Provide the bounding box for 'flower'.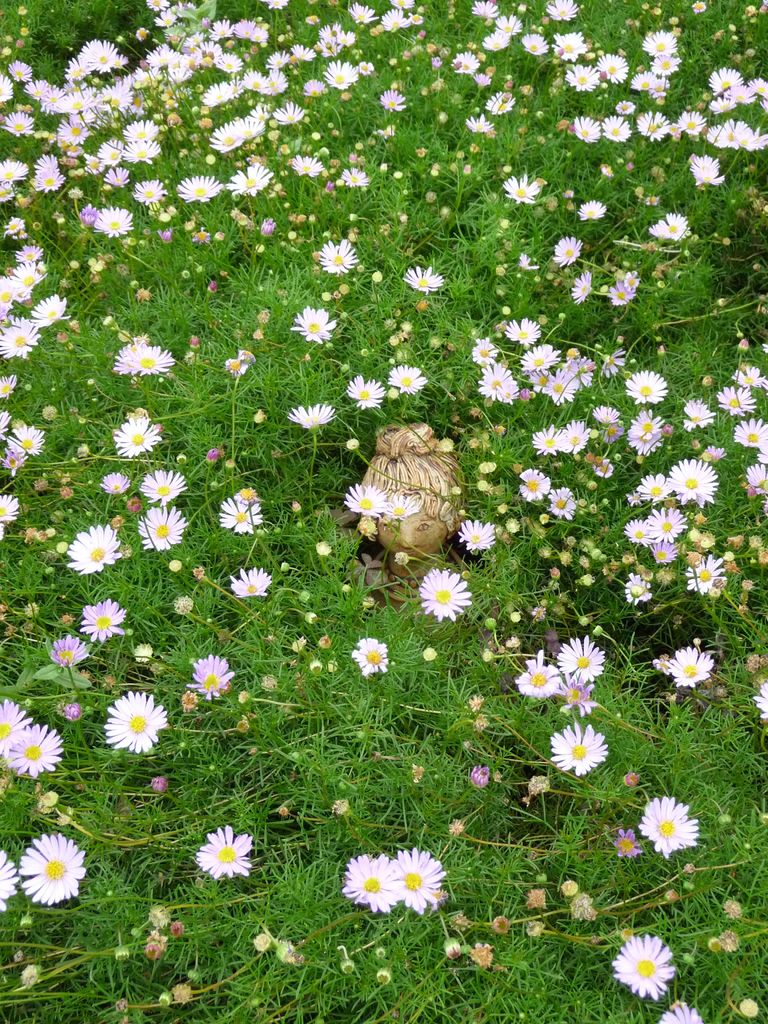
BBox(12, 818, 100, 912).
